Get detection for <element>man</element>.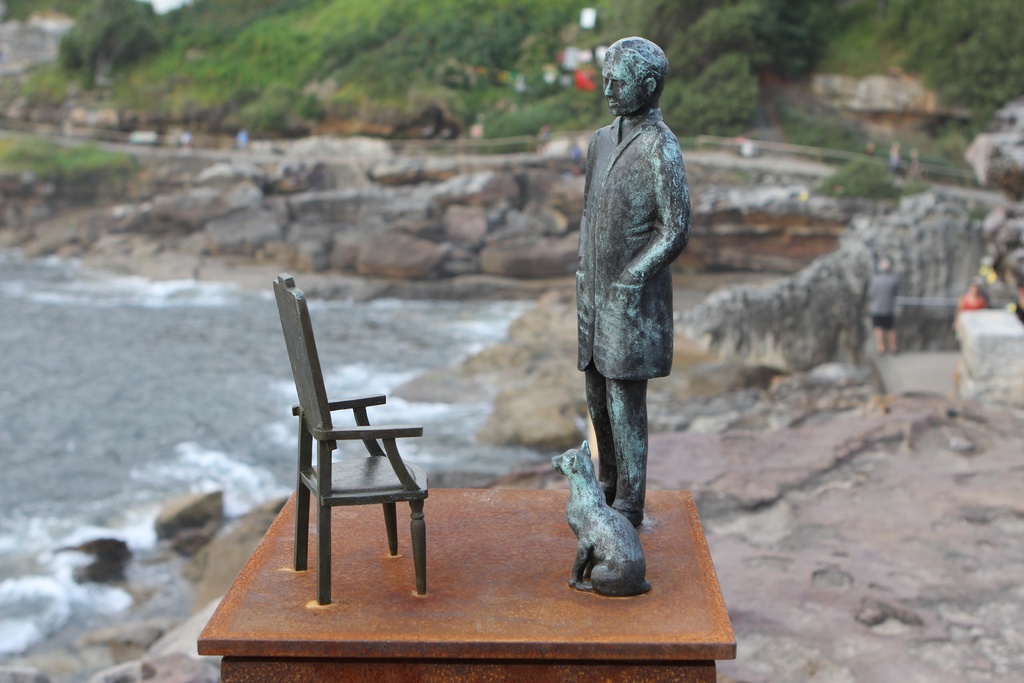
Detection: (862,256,899,362).
